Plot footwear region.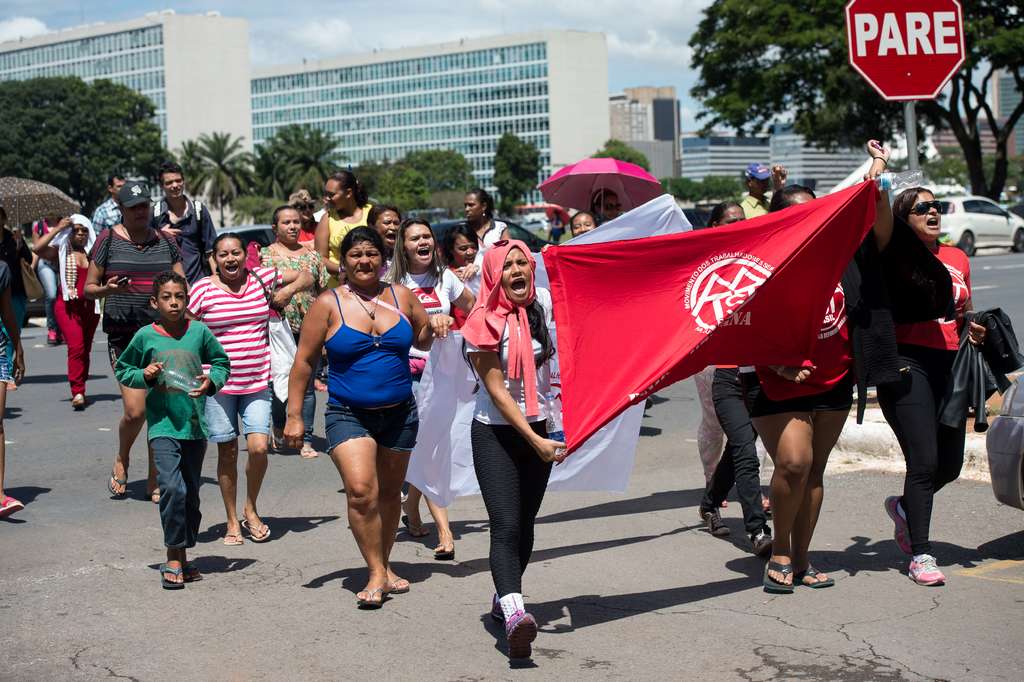
Plotted at locate(403, 514, 426, 536).
